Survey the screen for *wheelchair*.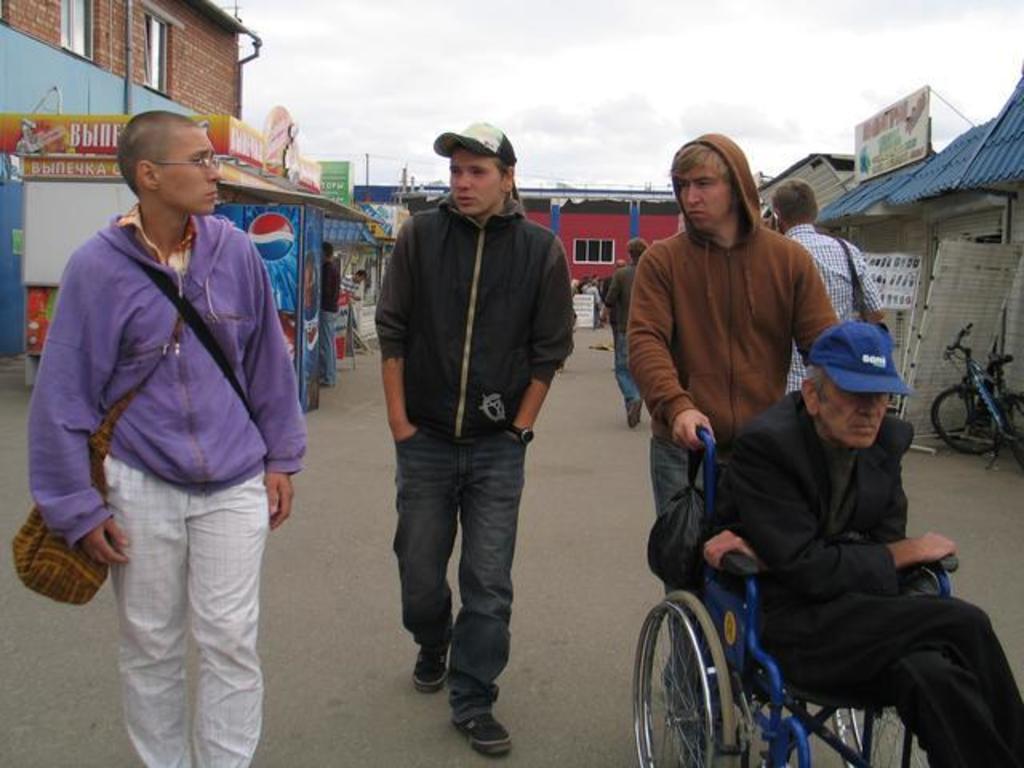
Survey found: x1=630 y1=424 x2=962 y2=766.
